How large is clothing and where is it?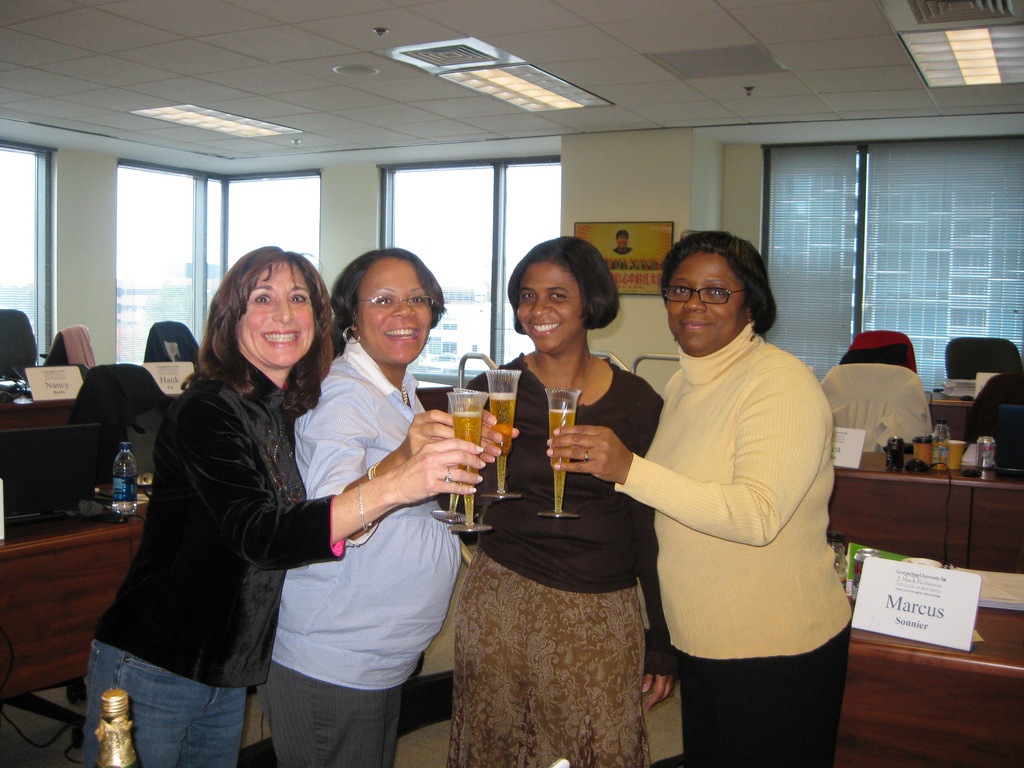
Bounding box: [x1=254, y1=344, x2=472, y2=767].
